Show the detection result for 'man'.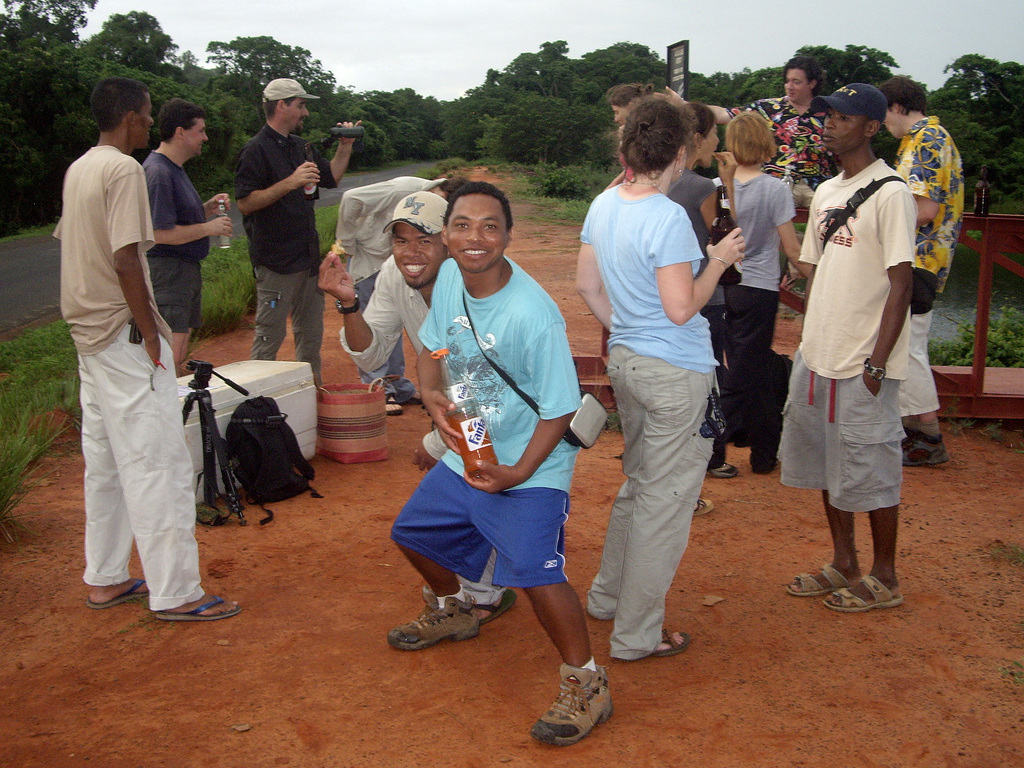
52, 77, 241, 619.
